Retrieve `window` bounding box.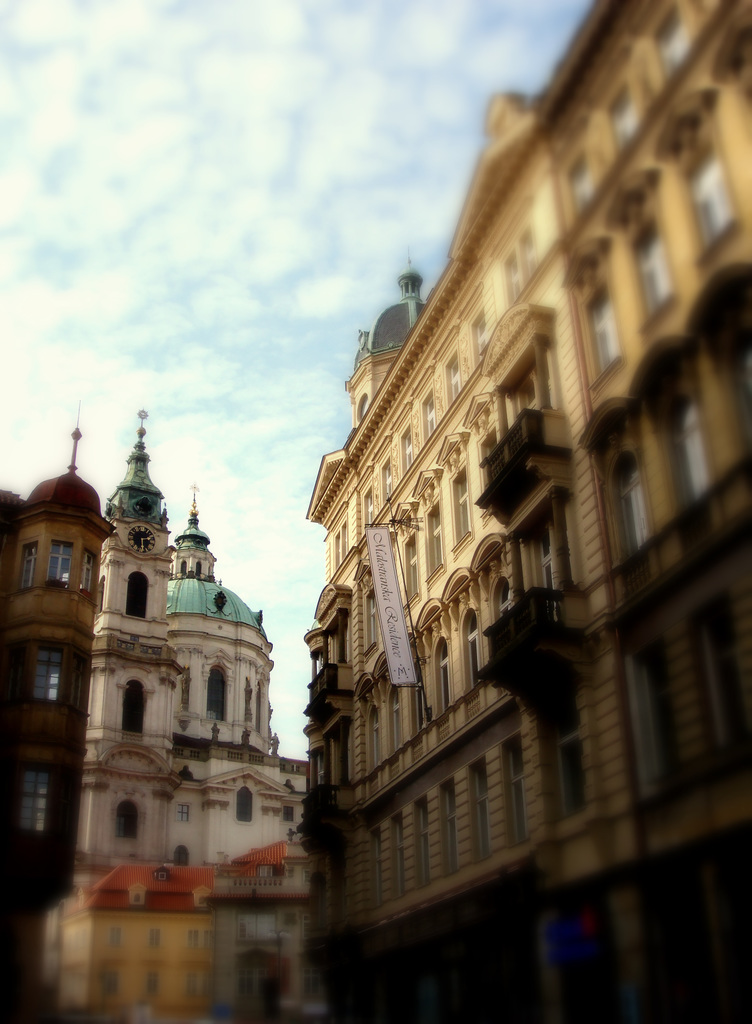
Bounding box: Rect(680, 390, 704, 497).
